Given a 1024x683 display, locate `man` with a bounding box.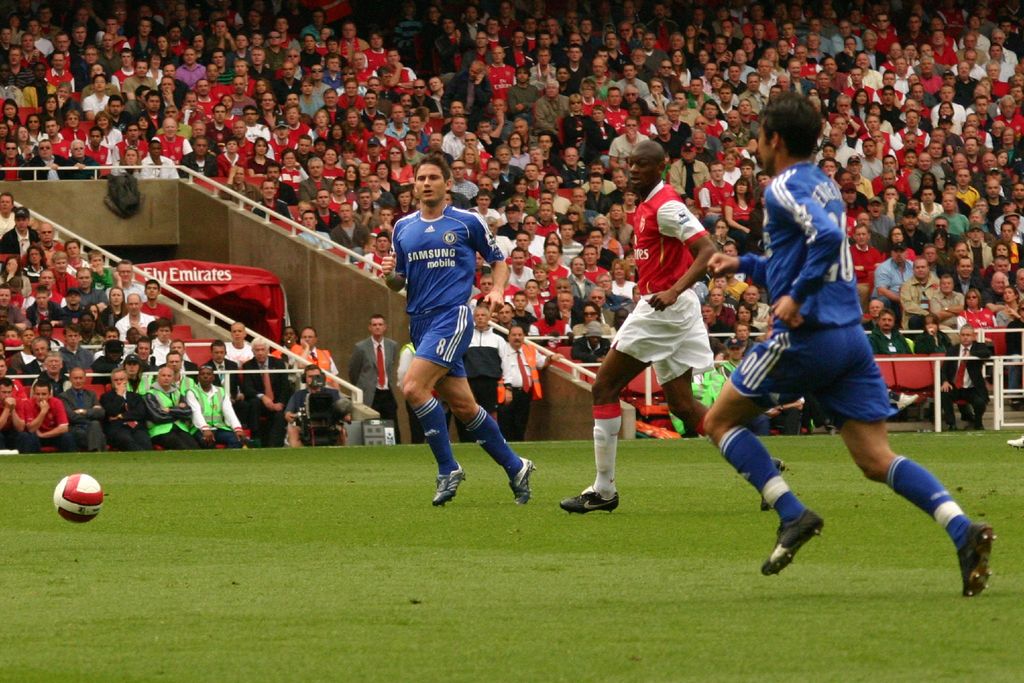
Located: (x1=161, y1=62, x2=191, y2=108).
